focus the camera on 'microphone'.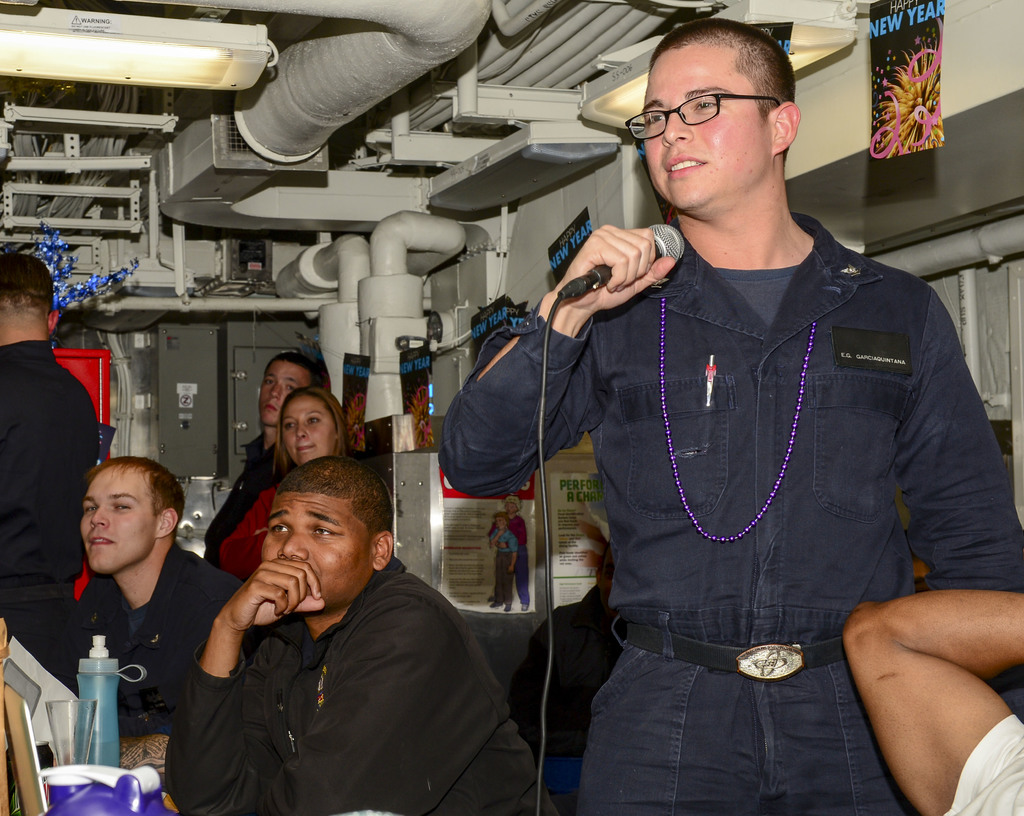
Focus region: 557/220/688/292.
